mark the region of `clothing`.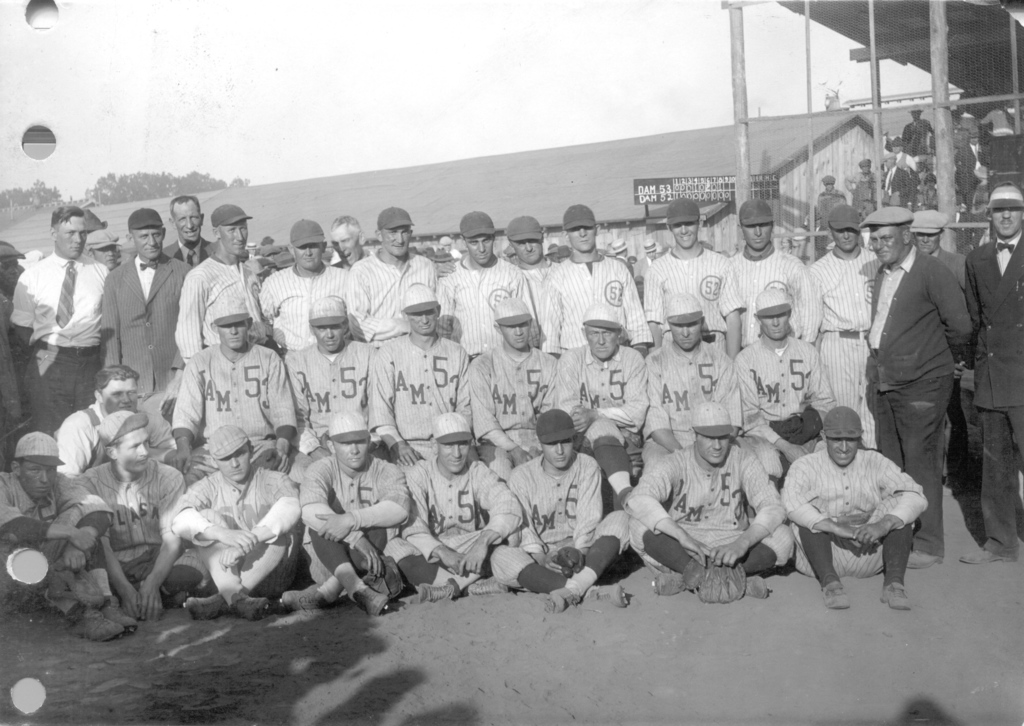
Region: 552 339 651 516.
